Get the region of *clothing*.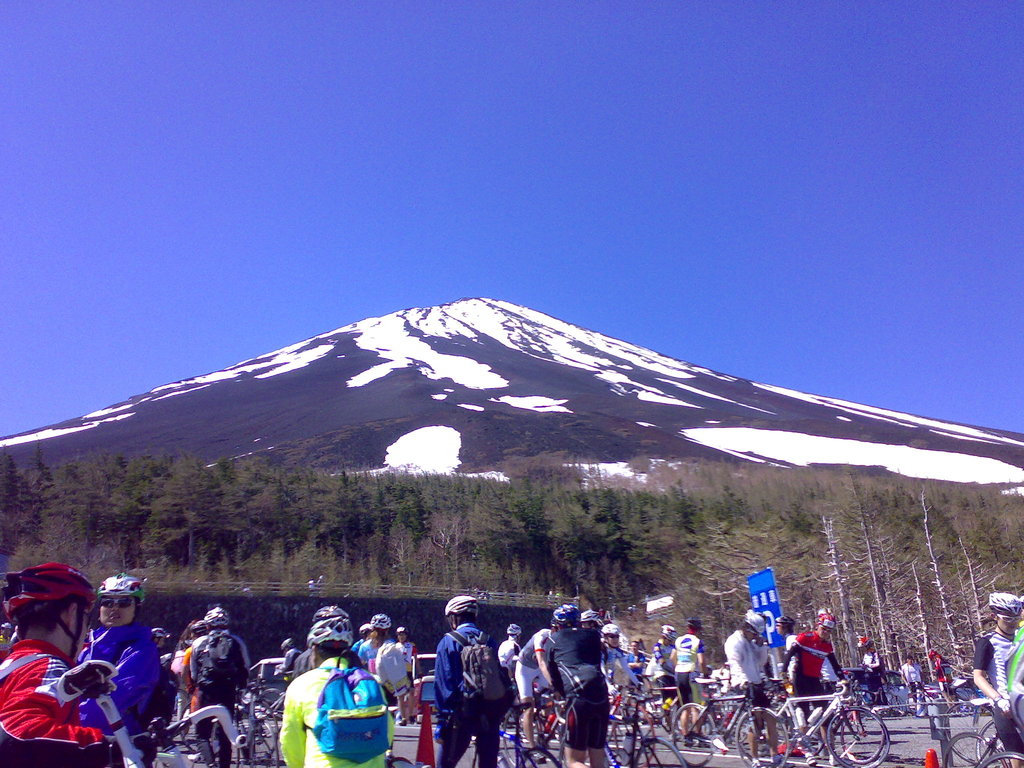
1006:623:1023:732.
